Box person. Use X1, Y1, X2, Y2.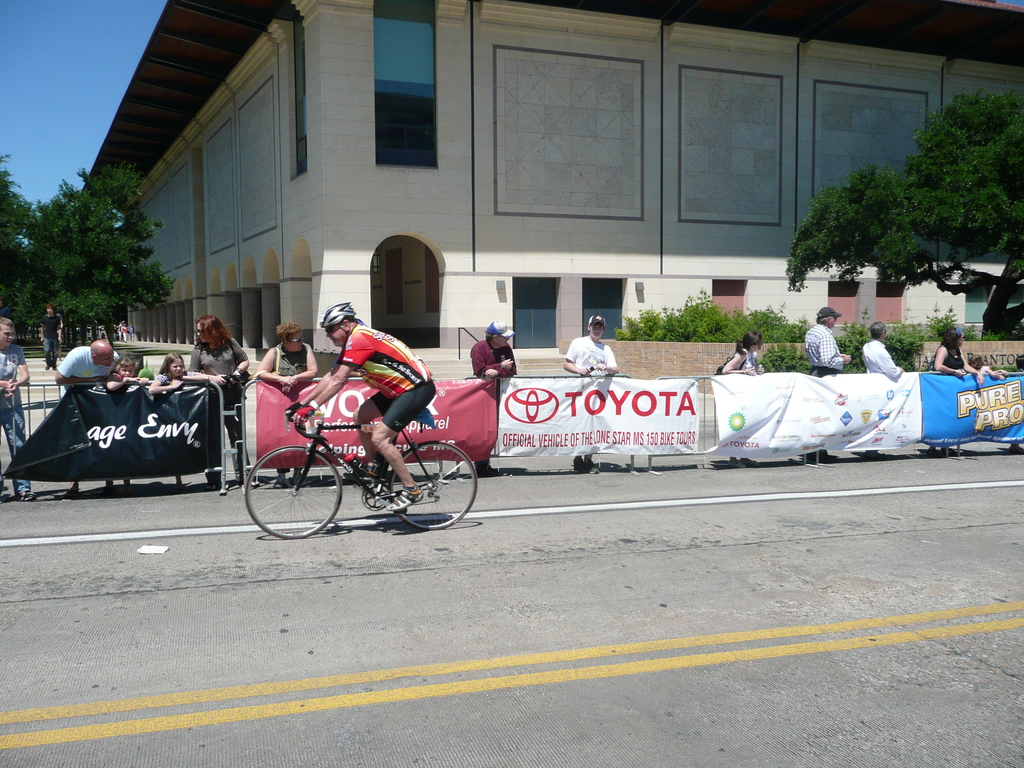
255, 317, 450, 533.
